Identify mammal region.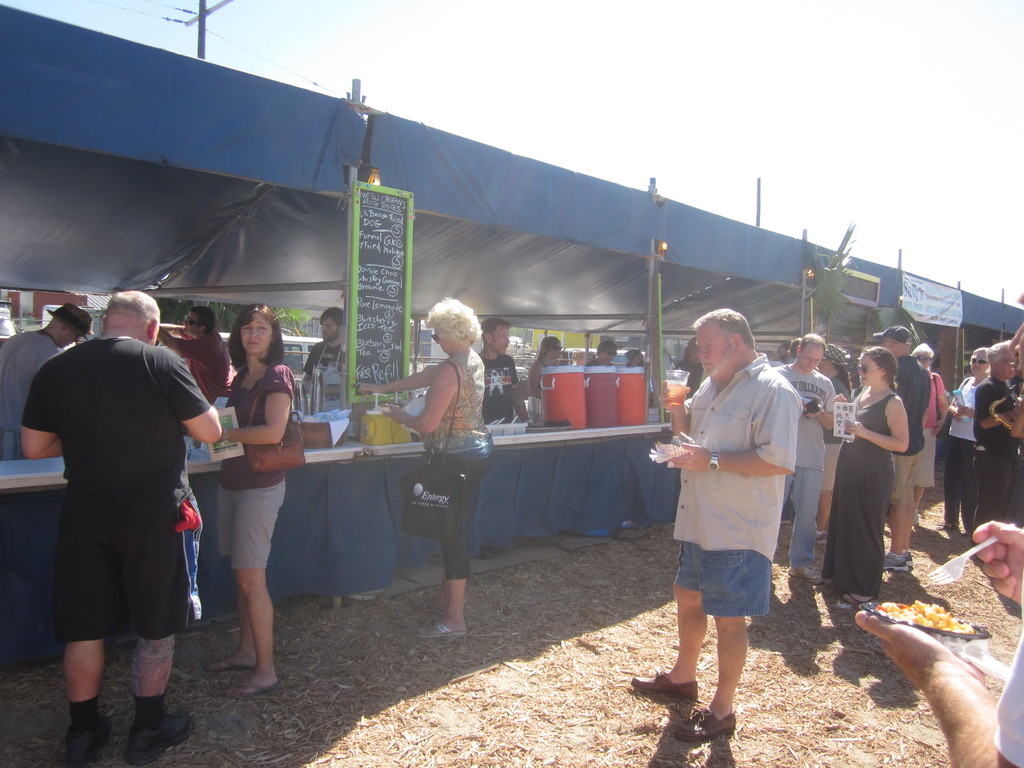
Region: locate(670, 337, 706, 407).
